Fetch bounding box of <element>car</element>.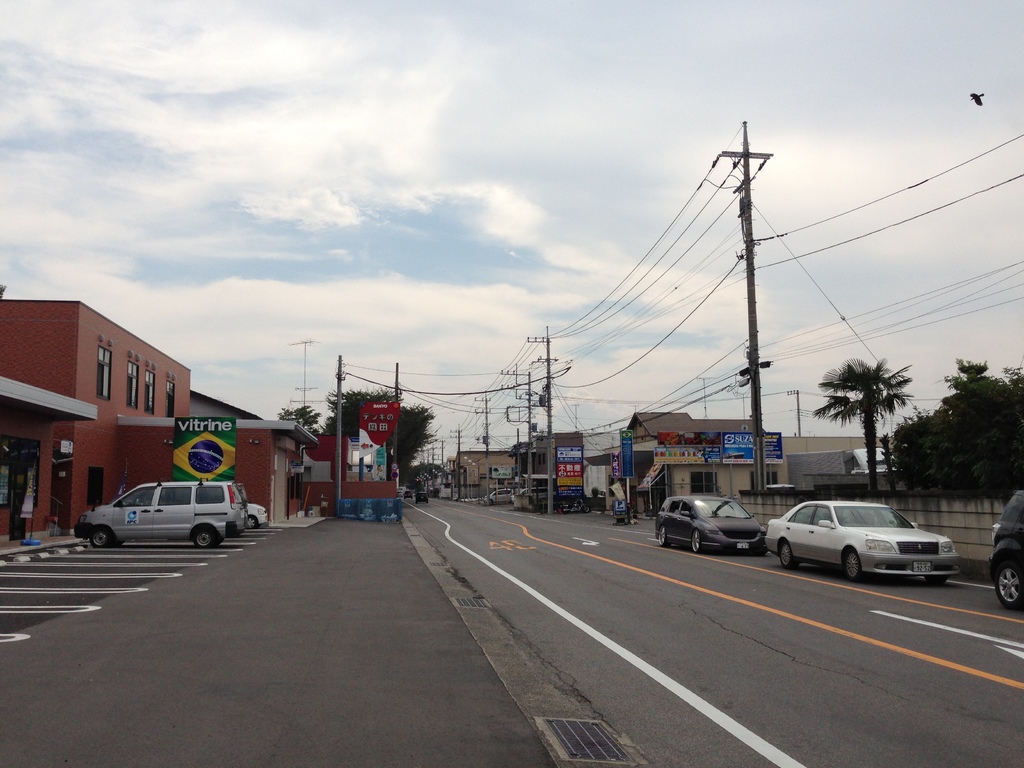
Bbox: select_region(414, 493, 415, 497).
